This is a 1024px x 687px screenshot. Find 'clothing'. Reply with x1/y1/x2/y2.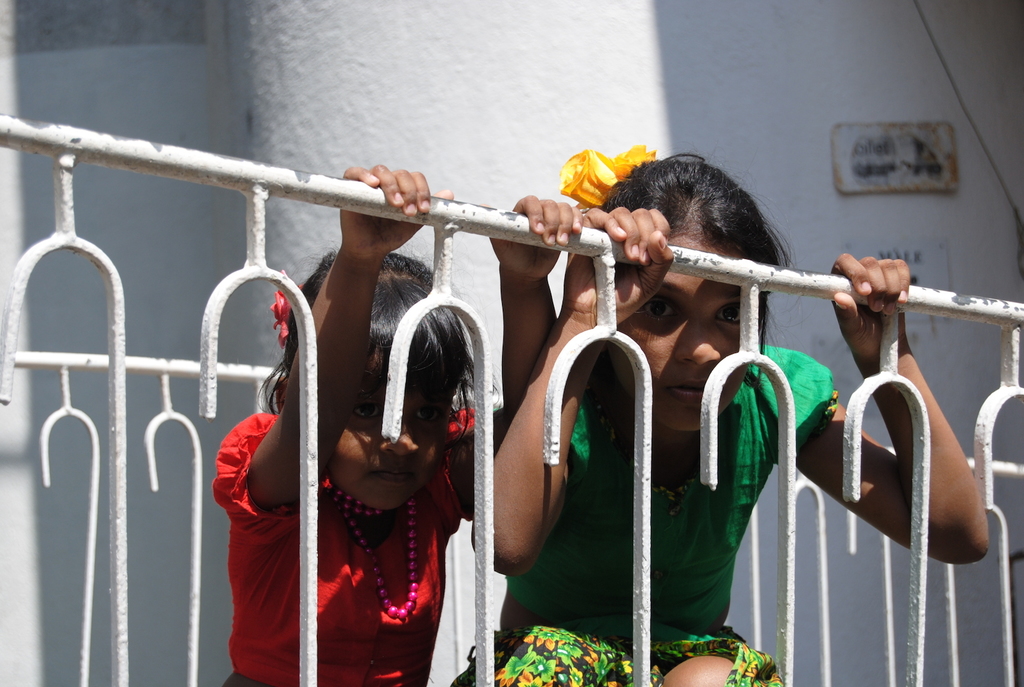
212/400/495/686.
